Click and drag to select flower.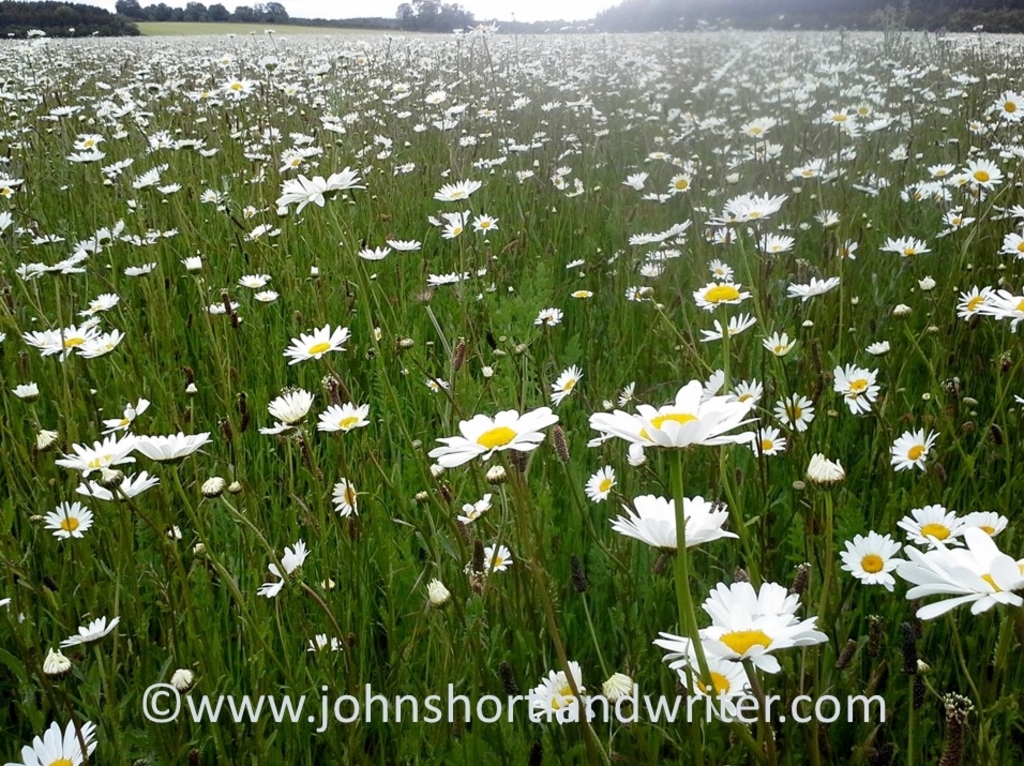
Selection: {"x1": 888, "y1": 423, "x2": 943, "y2": 469}.
